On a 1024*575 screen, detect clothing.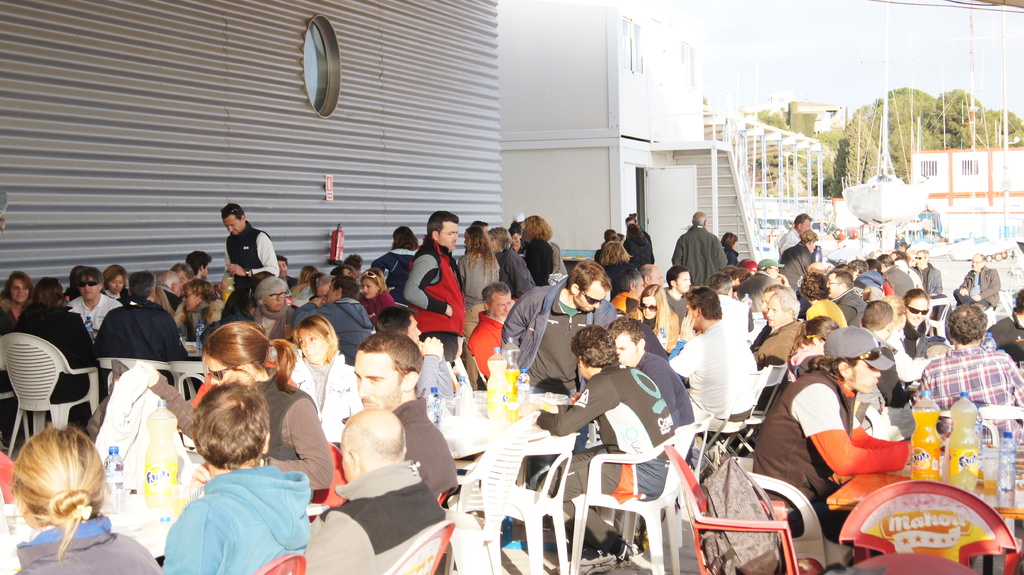
391 399 457 499.
